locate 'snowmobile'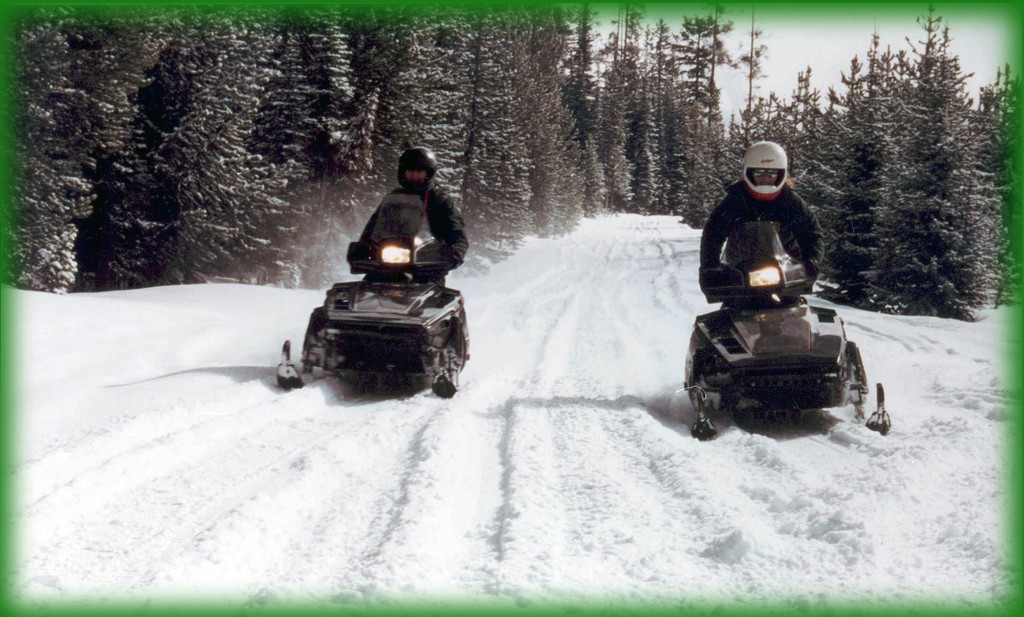
bbox=[686, 218, 893, 438]
